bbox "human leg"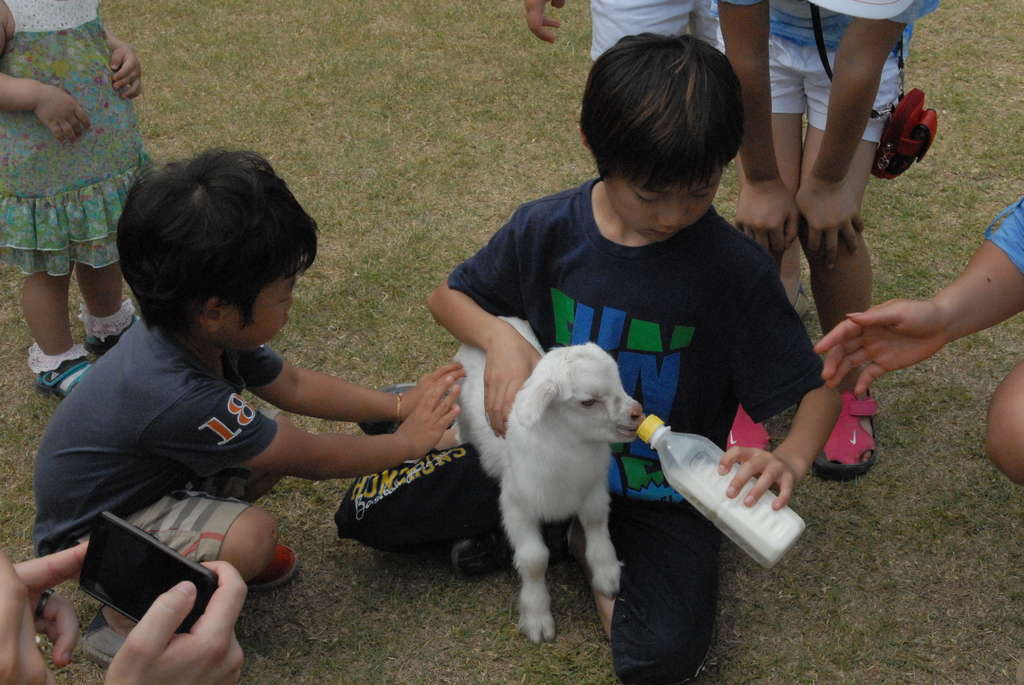
bbox=(735, 31, 803, 443)
